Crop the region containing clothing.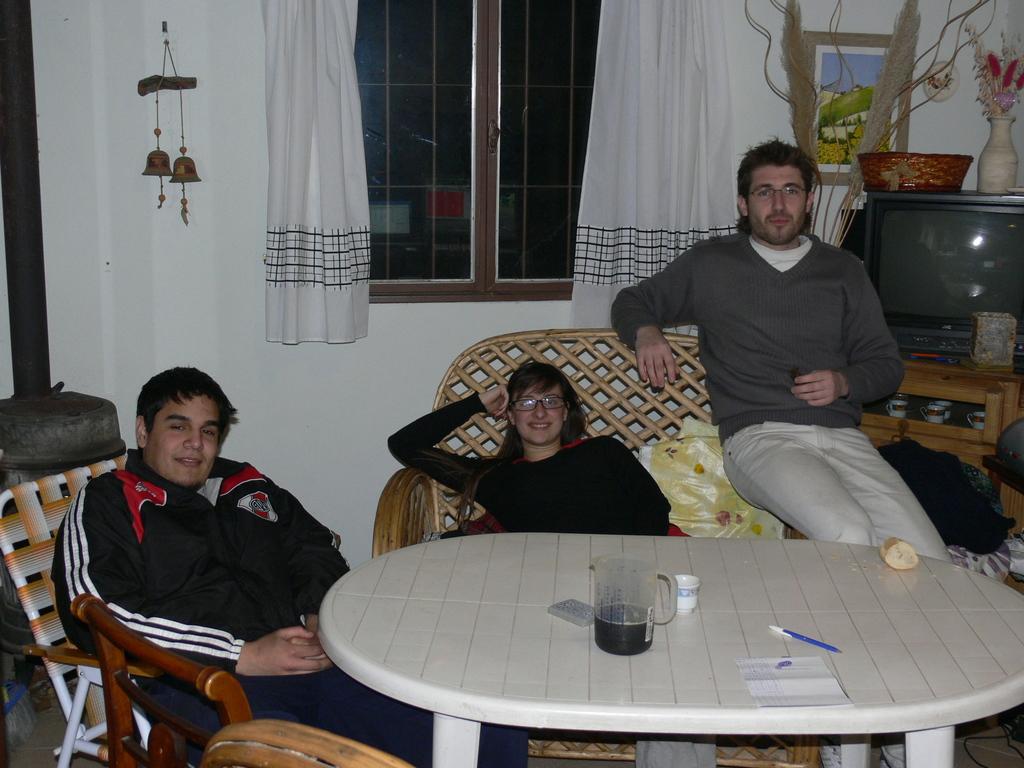
Crop region: region(395, 399, 675, 543).
